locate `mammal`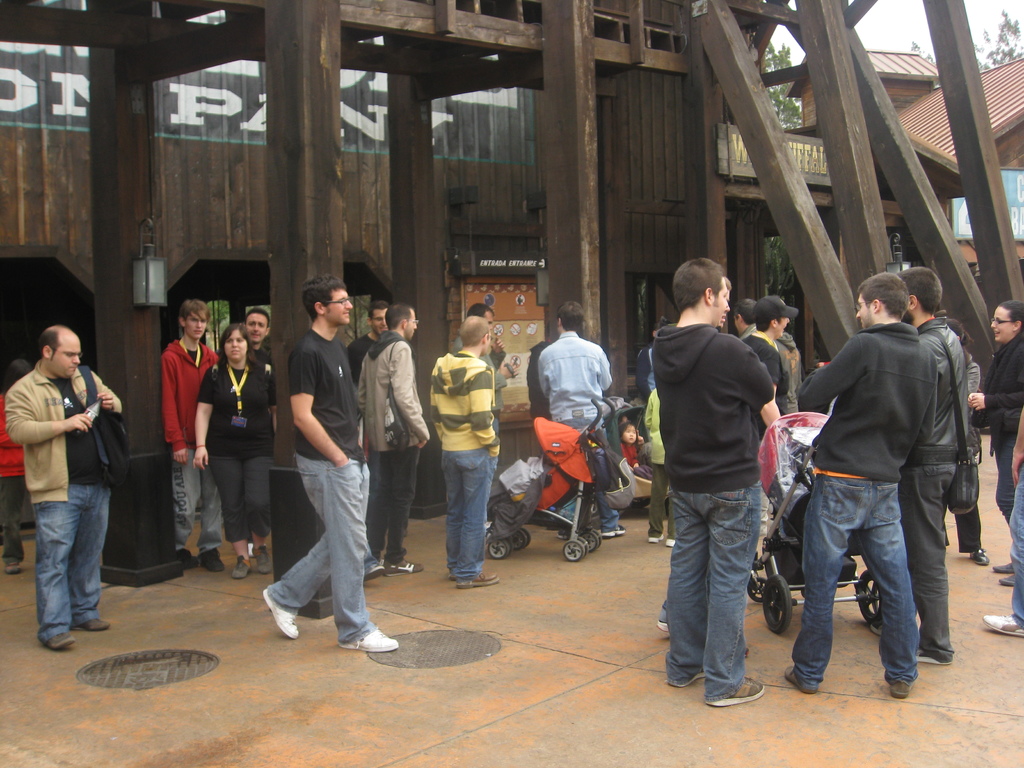
618, 420, 655, 478
